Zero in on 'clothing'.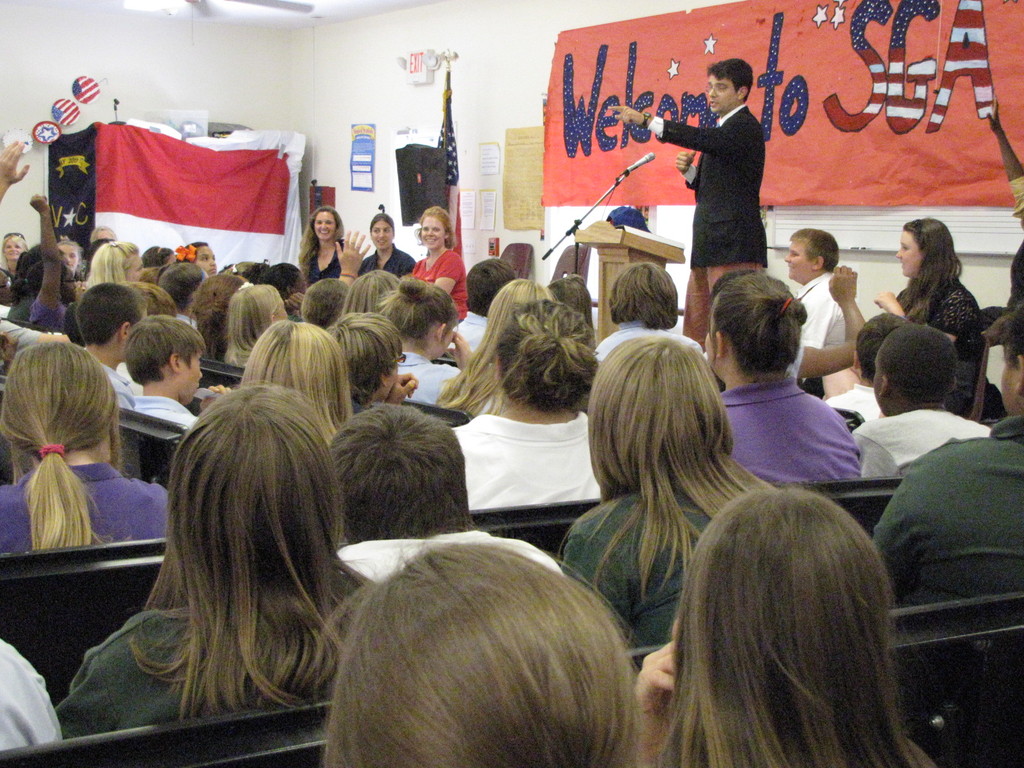
Zeroed in: 724 388 858 493.
